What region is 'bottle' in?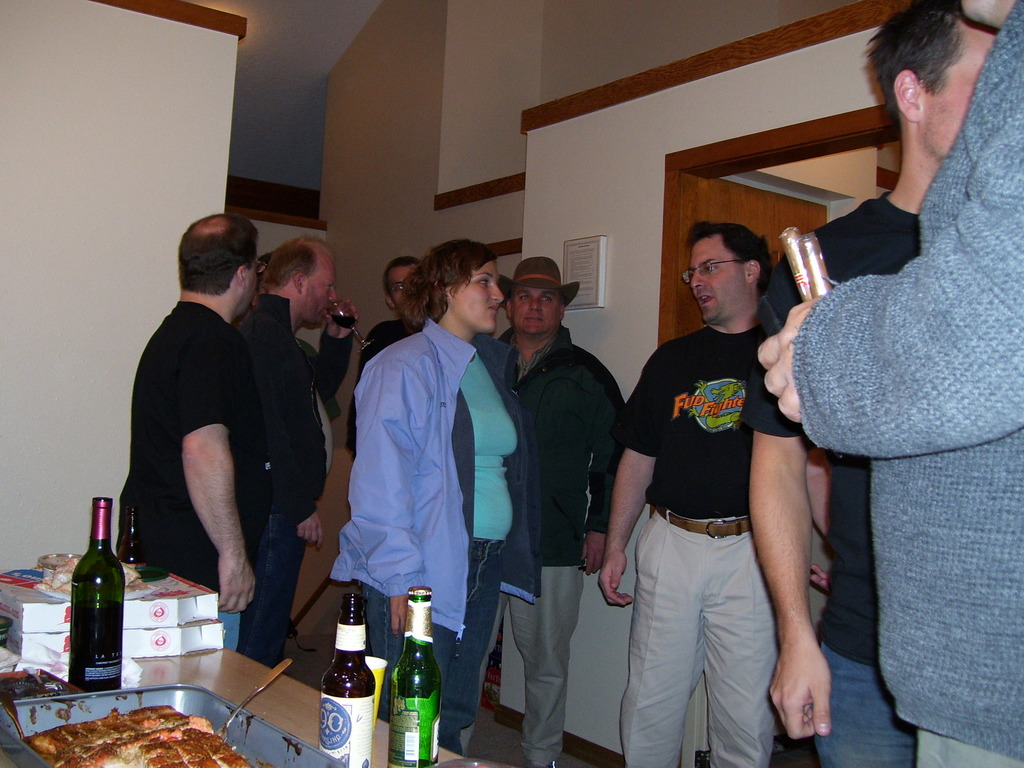
crop(47, 512, 128, 697).
